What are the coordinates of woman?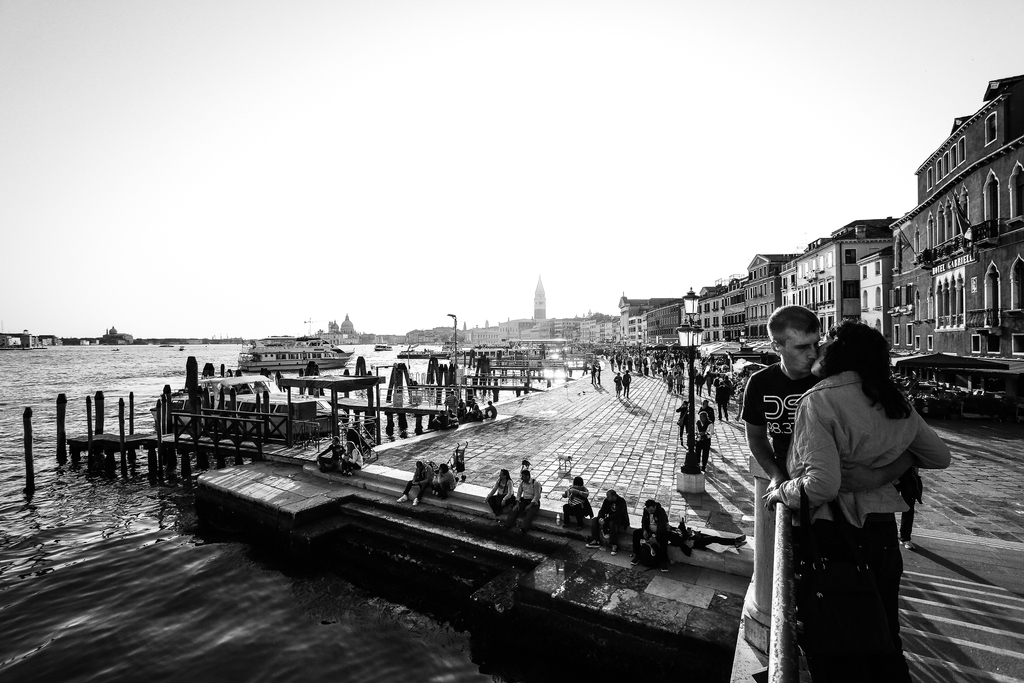
BBox(673, 411, 710, 477).
